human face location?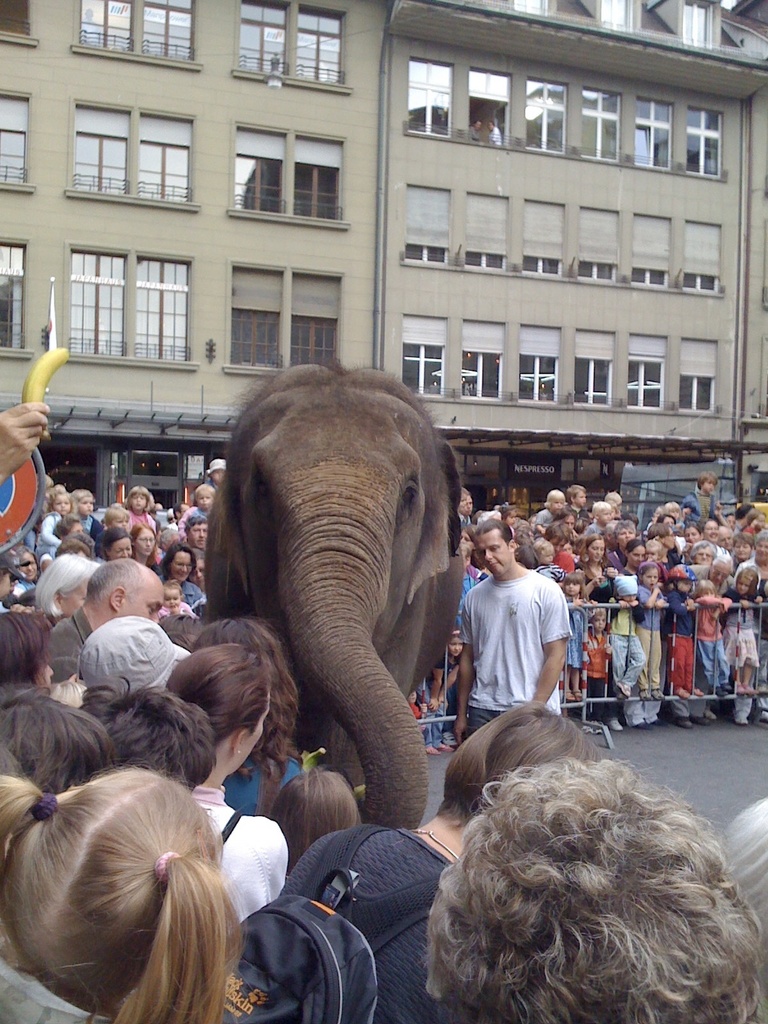
[left=233, top=692, right=269, bottom=776]
